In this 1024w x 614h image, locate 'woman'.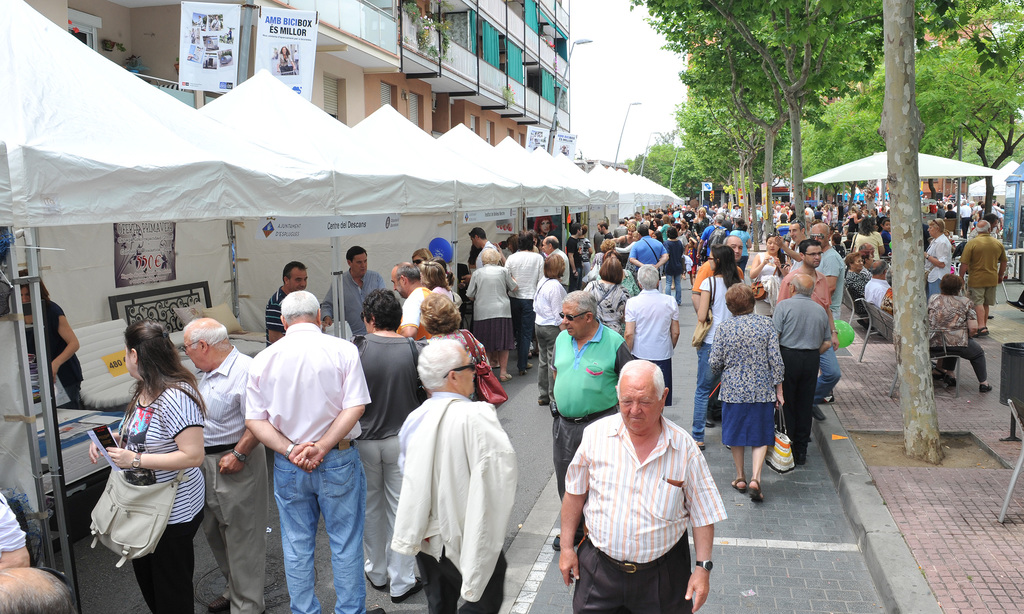
Bounding box: 844 252 871 328.
